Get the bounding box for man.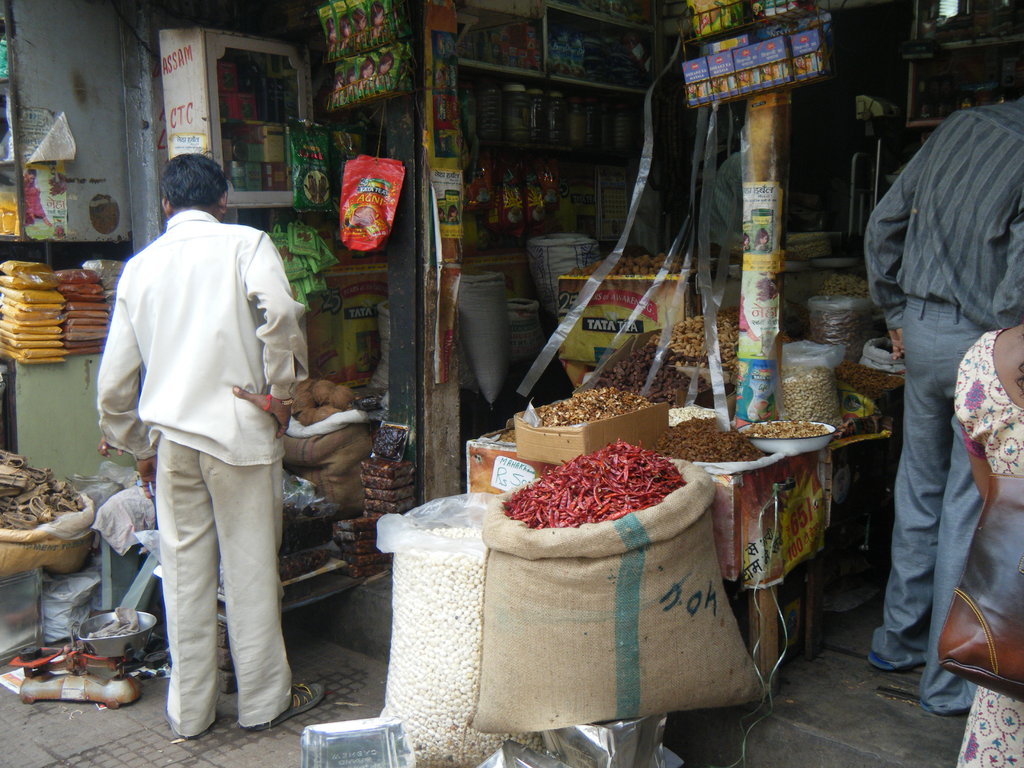
pyautogui.locateOnScreen(861, 94, 1023, 717).
